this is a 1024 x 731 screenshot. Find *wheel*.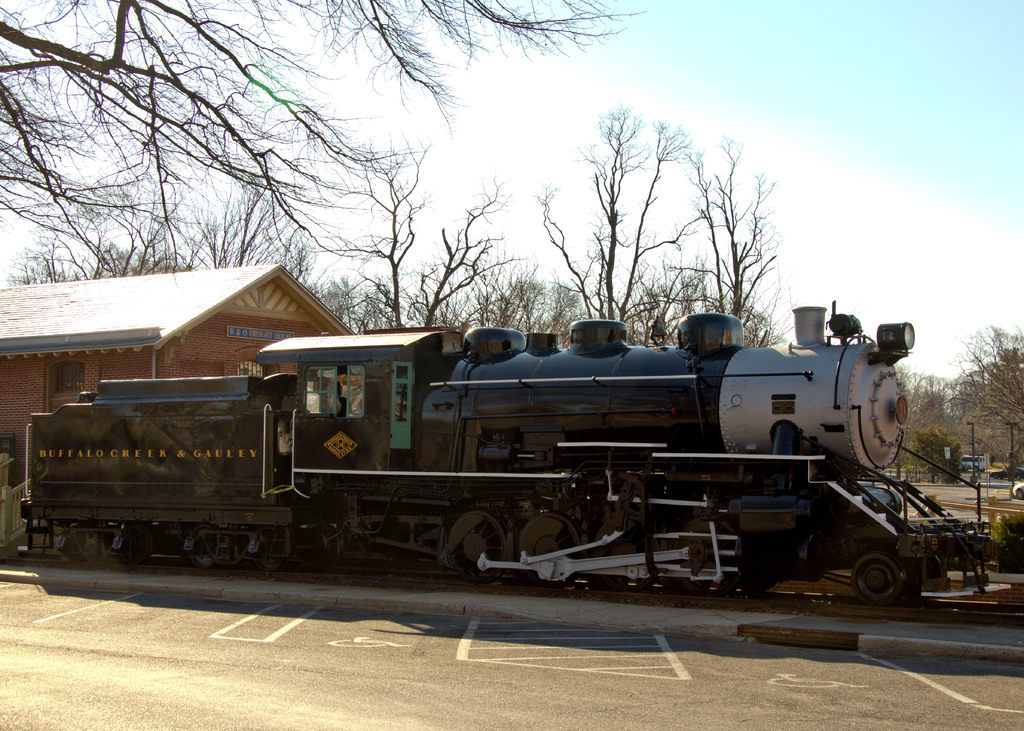
Bounding box: locate(188, 521, 220, 566).
